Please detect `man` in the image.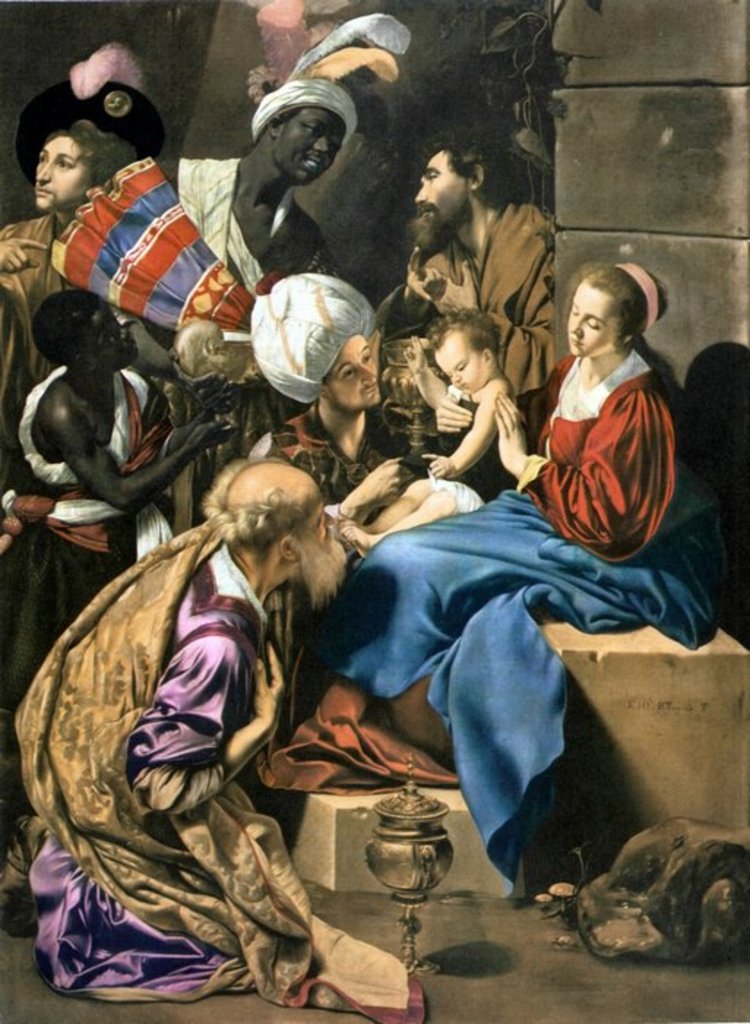
<box>0,113,140,361</box>.
